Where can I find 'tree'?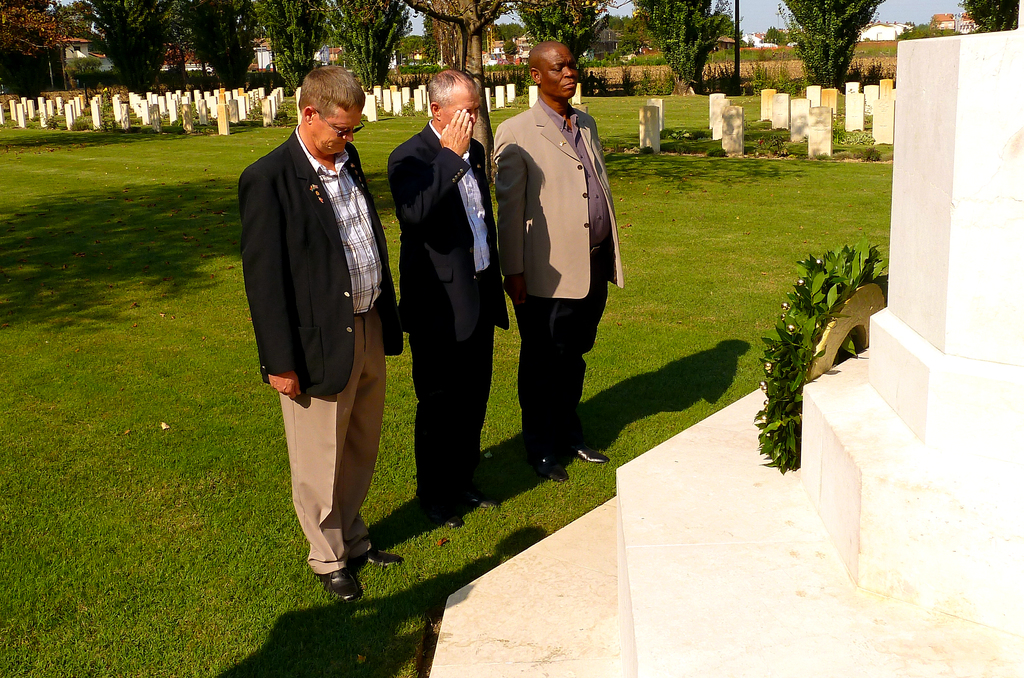
You can find it at l=83, t=0, r=182, b=95.
